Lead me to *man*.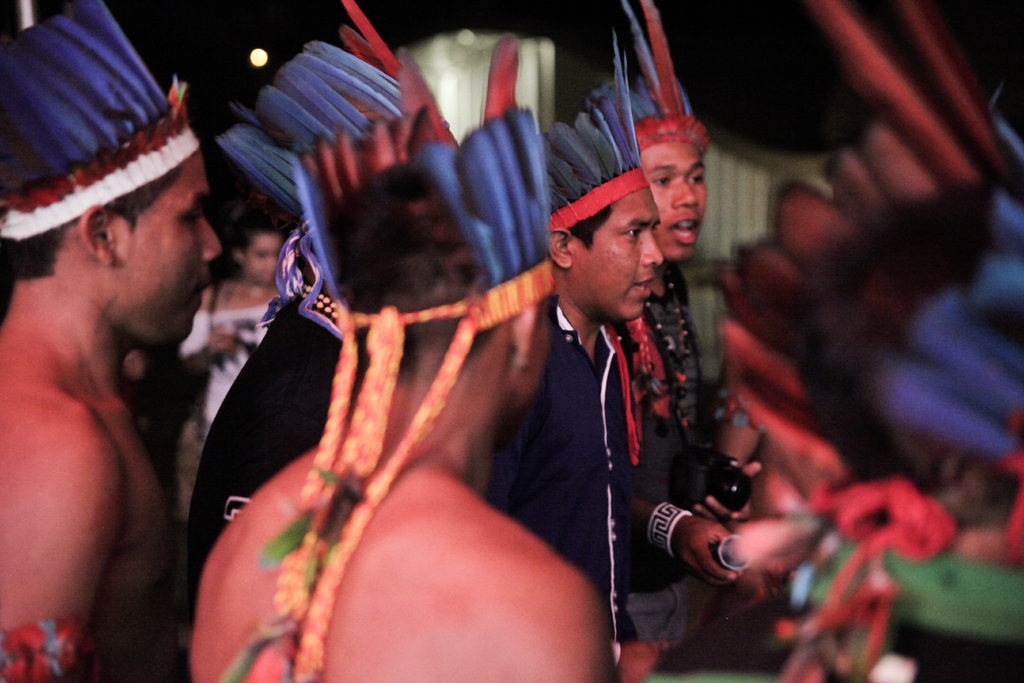
Lead to x1=195, y1=149, x2=614, y2=681.
